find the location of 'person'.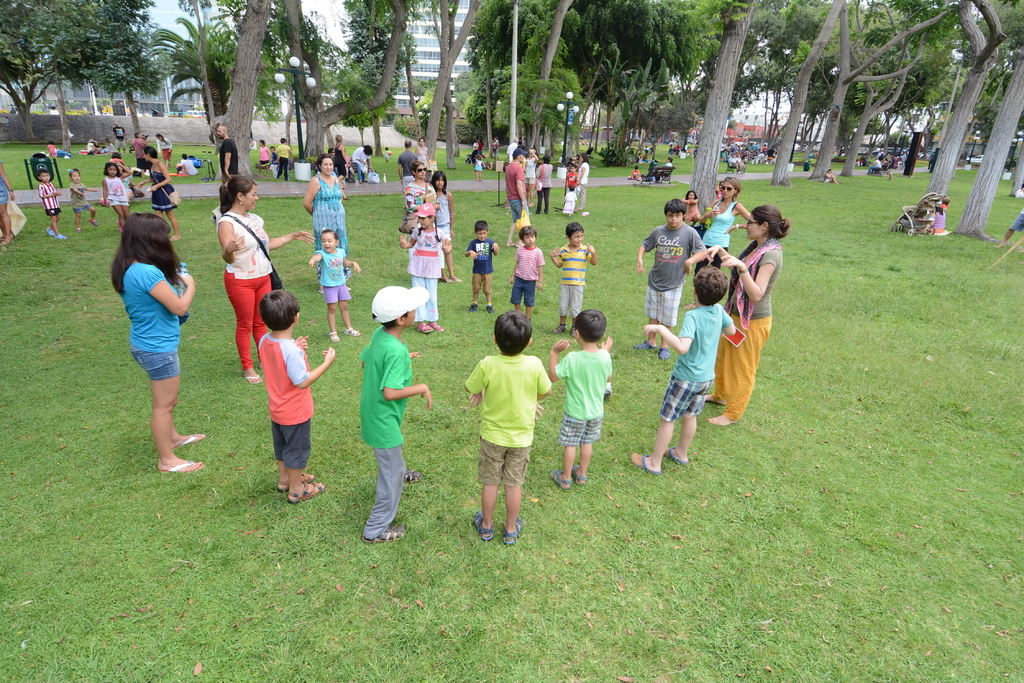
Location: detection(1014, 184, 1023, 198).
